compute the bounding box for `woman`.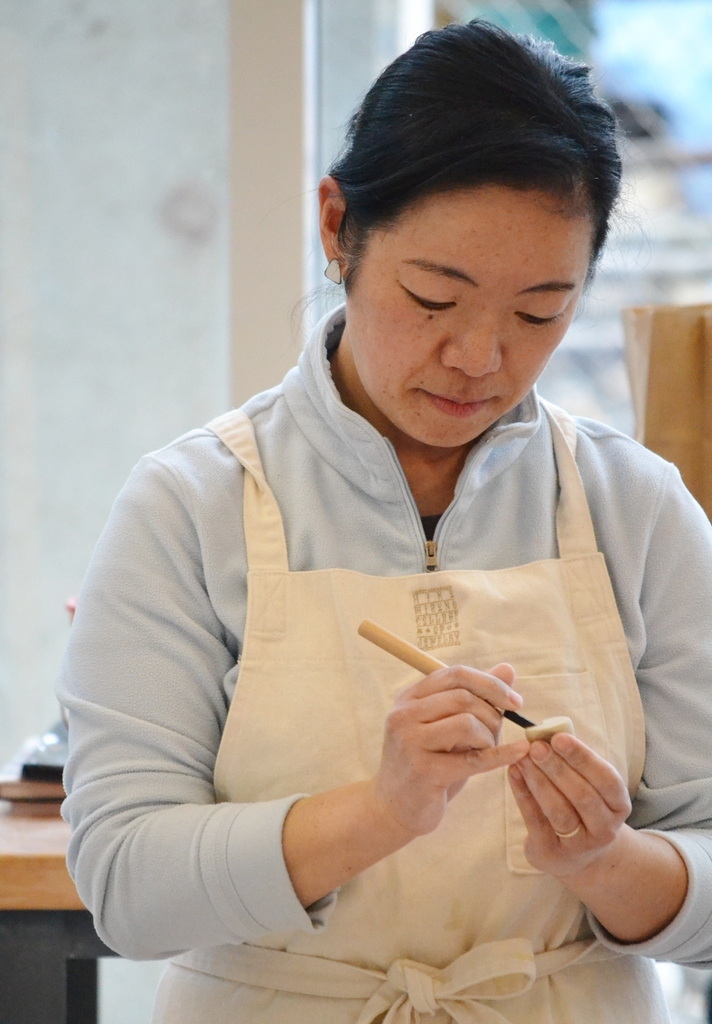
bbox=[38, 15, 711, 1023].
